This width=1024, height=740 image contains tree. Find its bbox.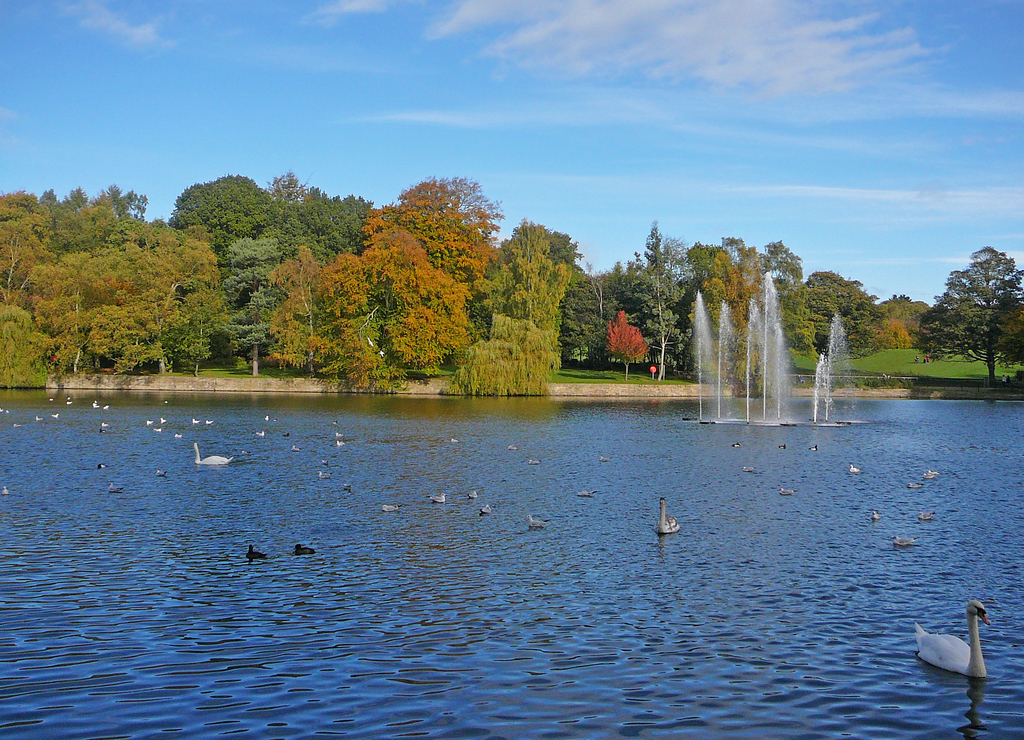
l=922, t=223, r=1023, b=384.
